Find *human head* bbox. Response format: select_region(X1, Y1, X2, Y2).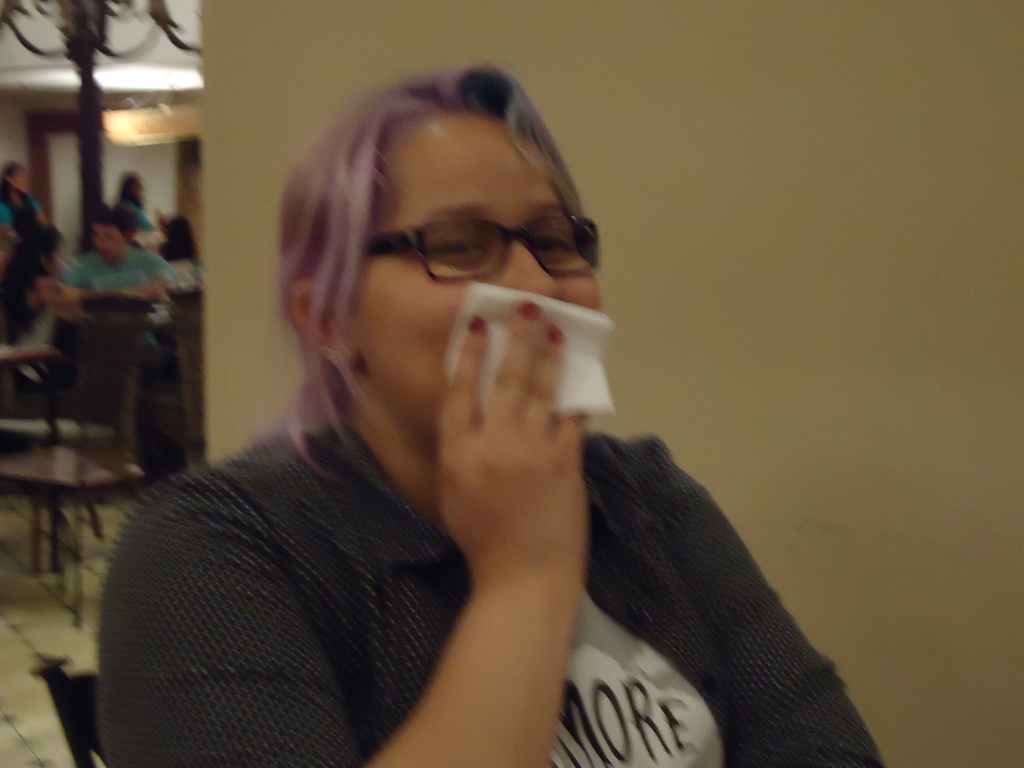
select_region(315, 79, 602, 381).
